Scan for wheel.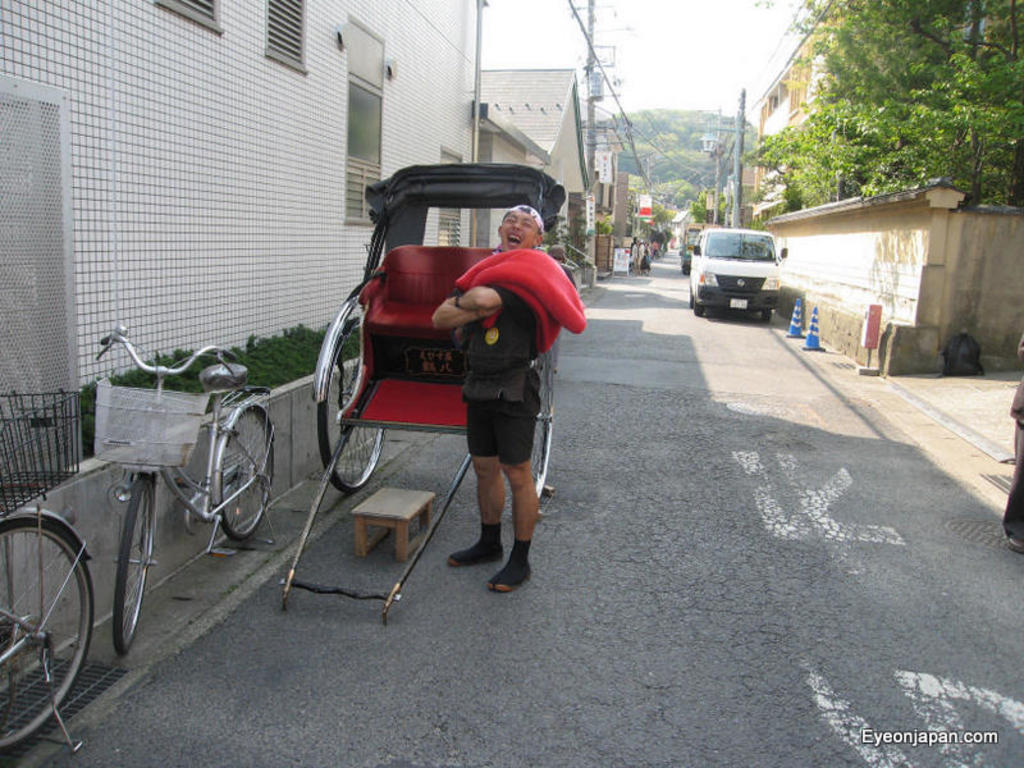
Scan result: bbox=[526, 332, 558, 509].
